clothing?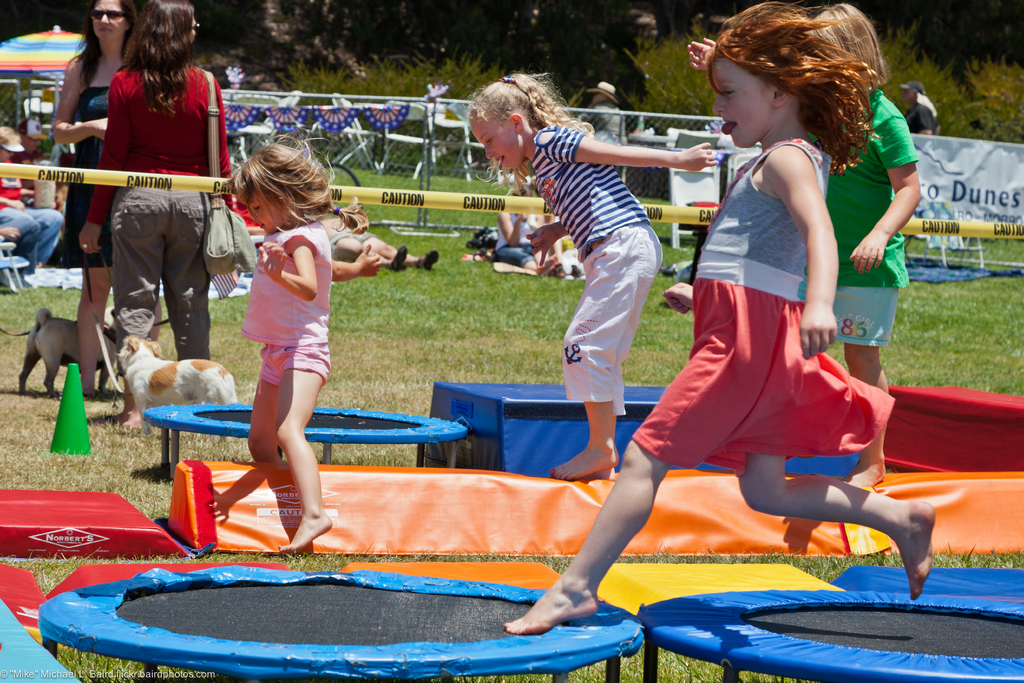
select_region(820, 92, 915, 354)
